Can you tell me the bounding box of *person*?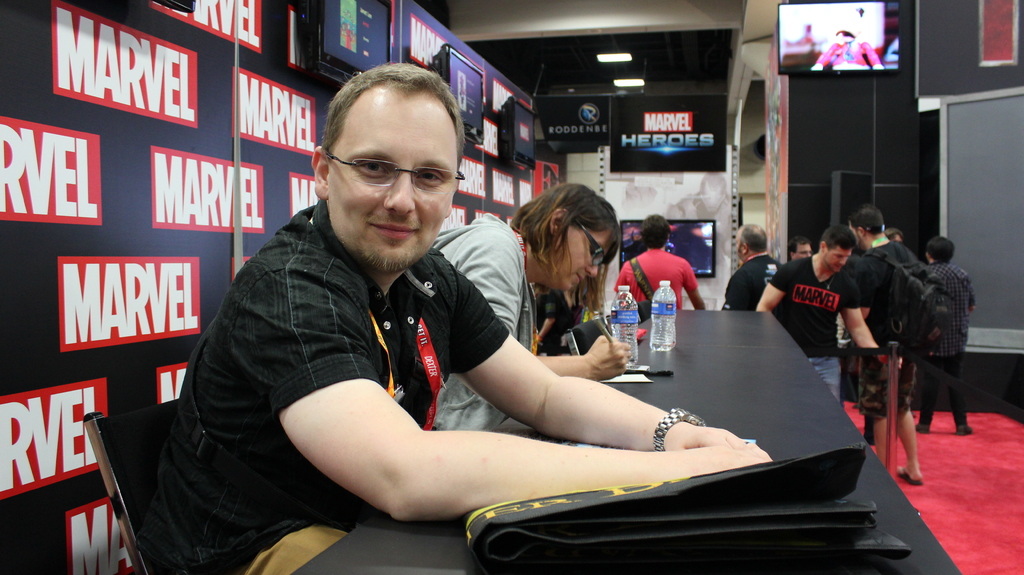
[432,182,634,429].
